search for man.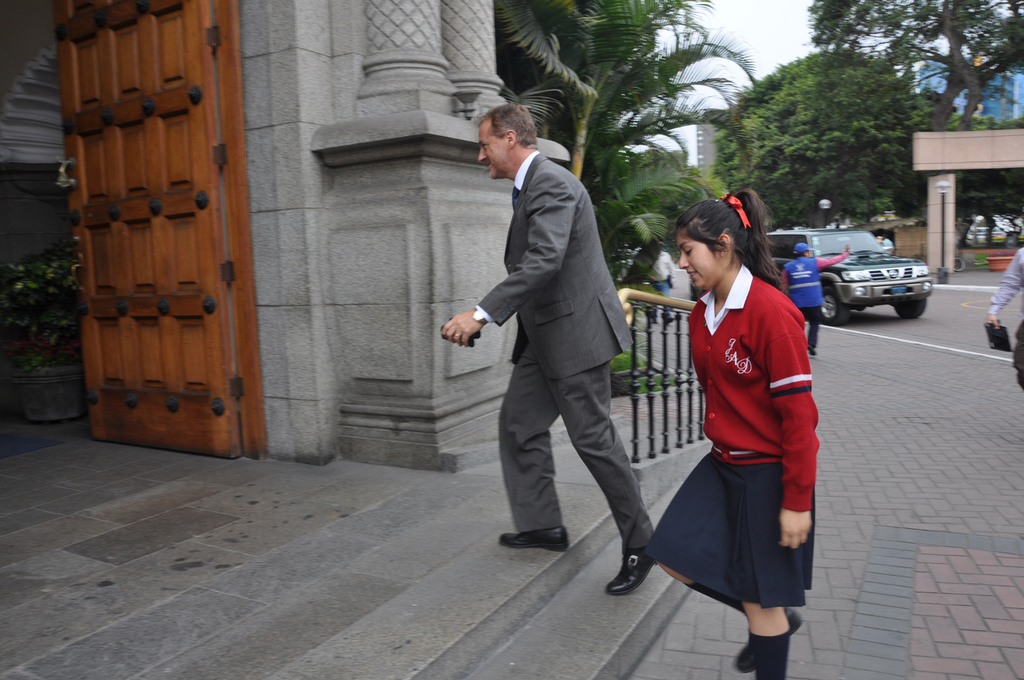
Found at select_region(782, 241, 849, 353).
